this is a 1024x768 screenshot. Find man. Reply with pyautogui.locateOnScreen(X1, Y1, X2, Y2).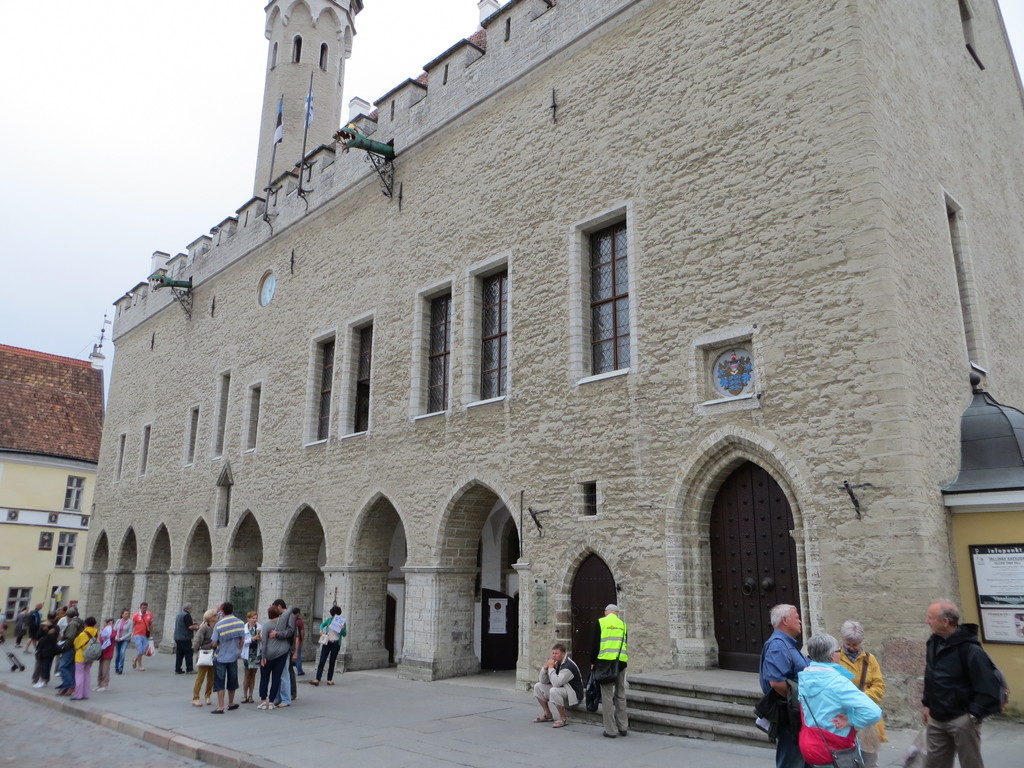
pyautogui.locateOnScreen(588, 602, 634, 737).
